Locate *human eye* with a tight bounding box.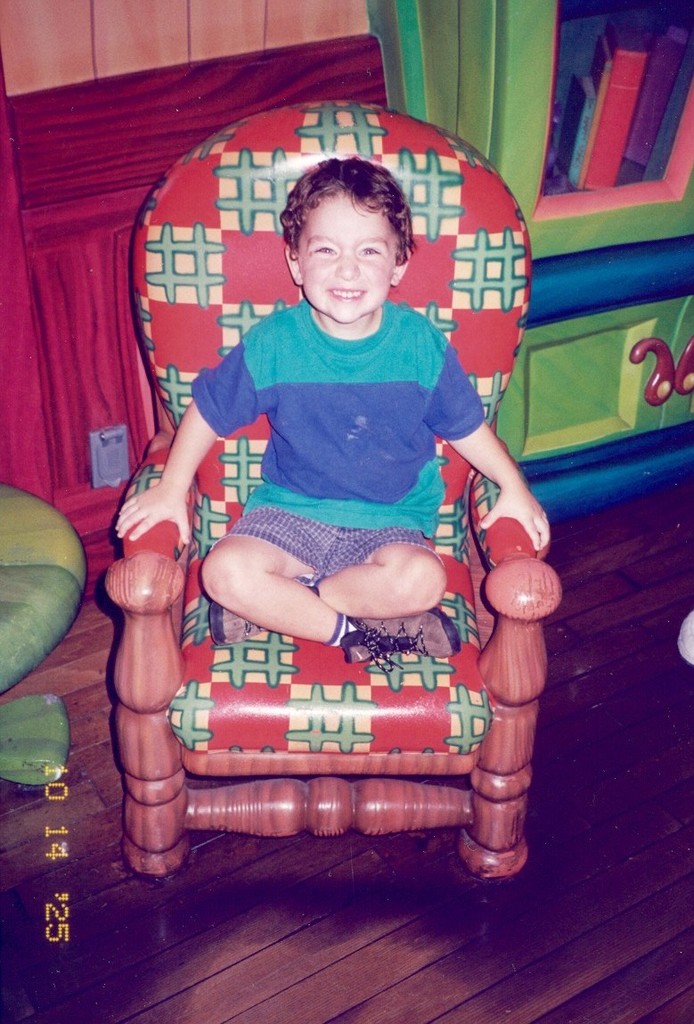
[357, 242, 381, 258].
